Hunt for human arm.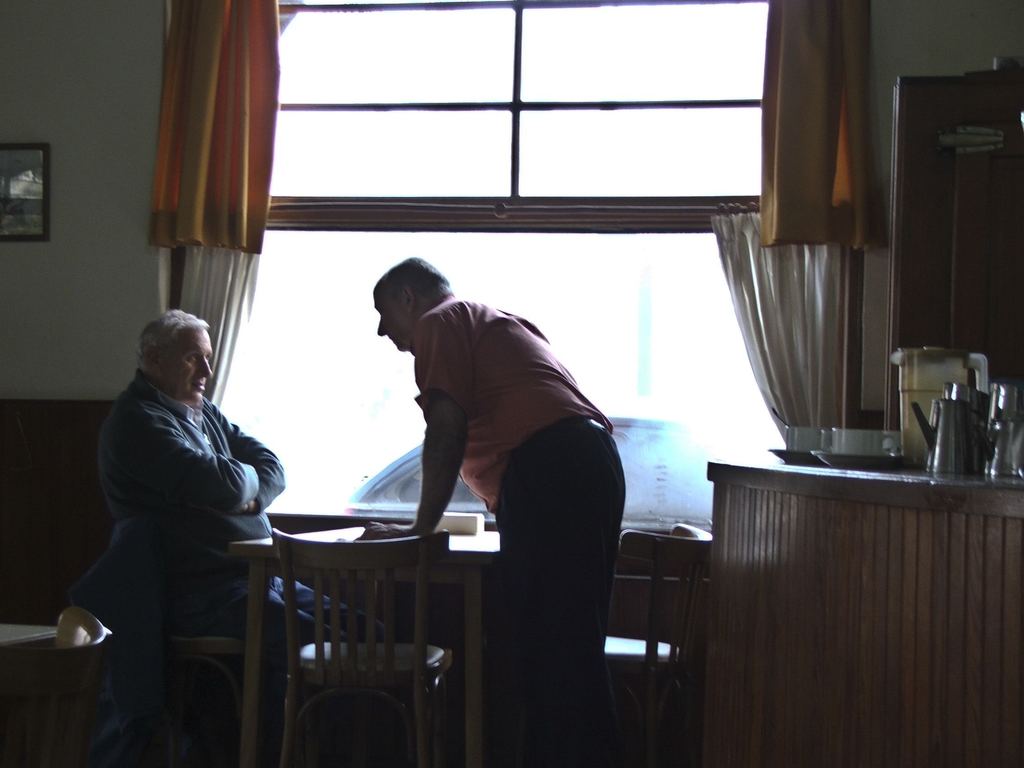
Hunted down at (230, 413, 285, 524).
